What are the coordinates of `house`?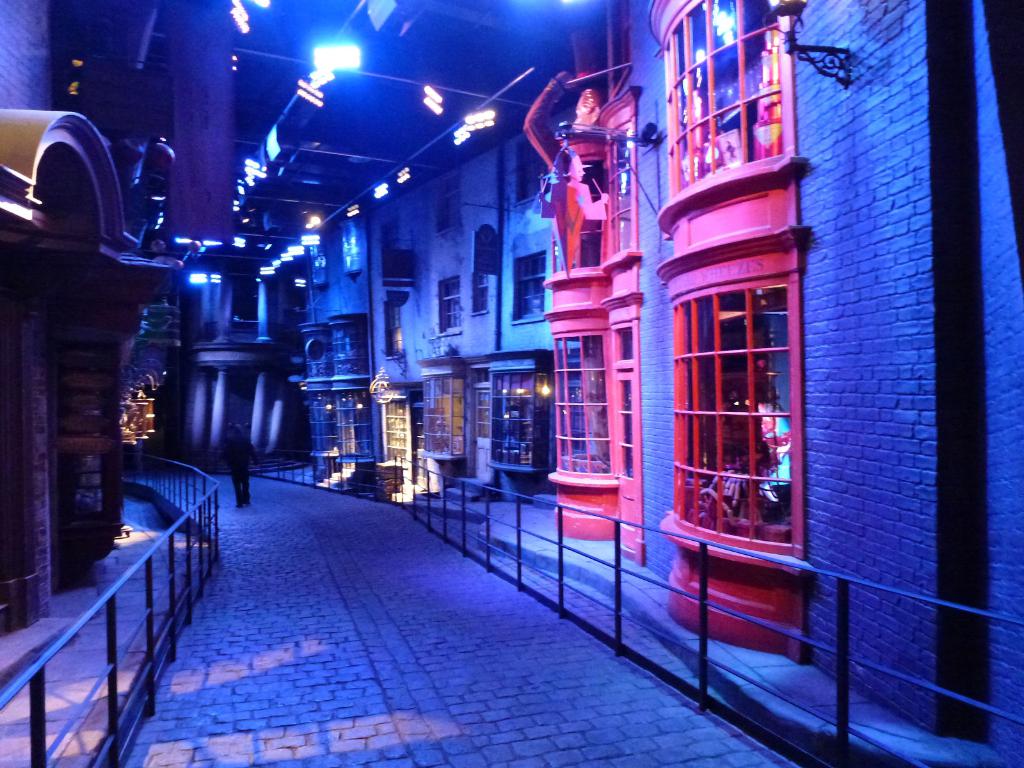
BBox(636, 2, 815, 515).
